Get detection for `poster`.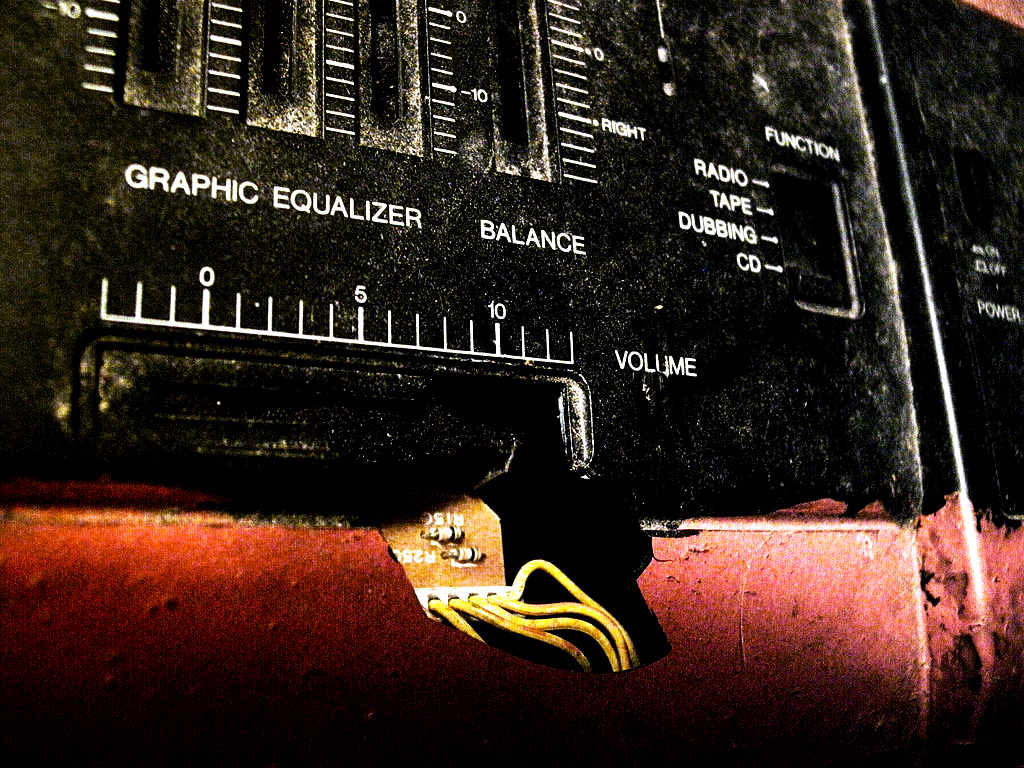
Detection: <region>0, 0, 1023, 767</region>.
